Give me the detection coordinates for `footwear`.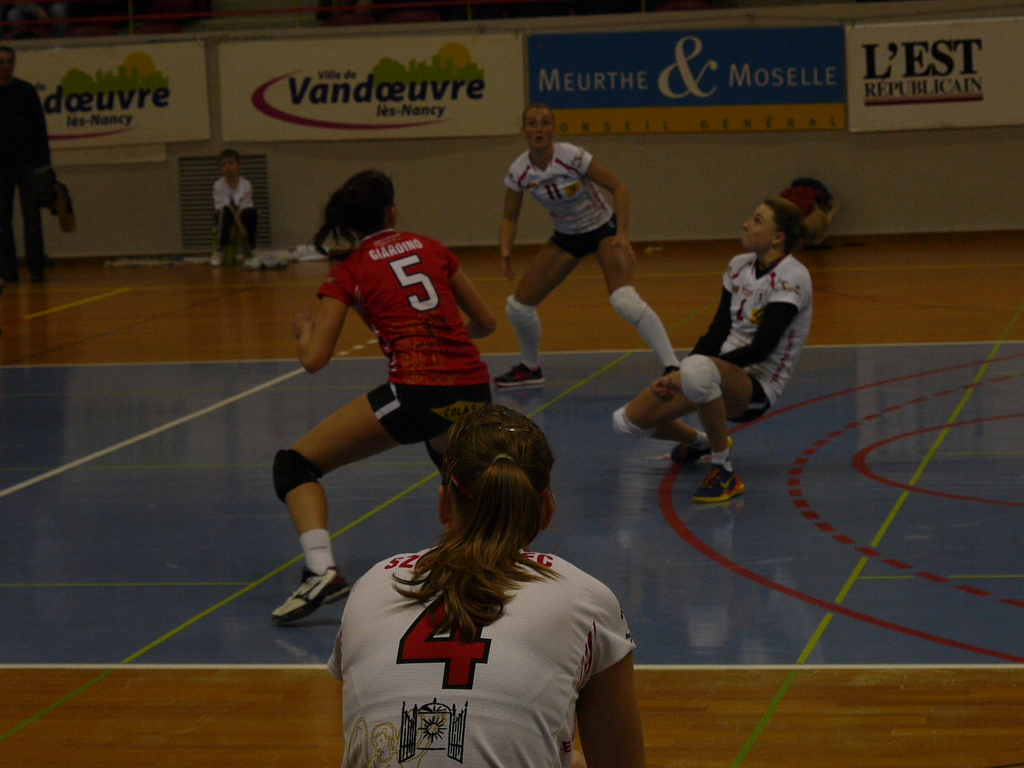
BBox(692, 468, 751, 500).
